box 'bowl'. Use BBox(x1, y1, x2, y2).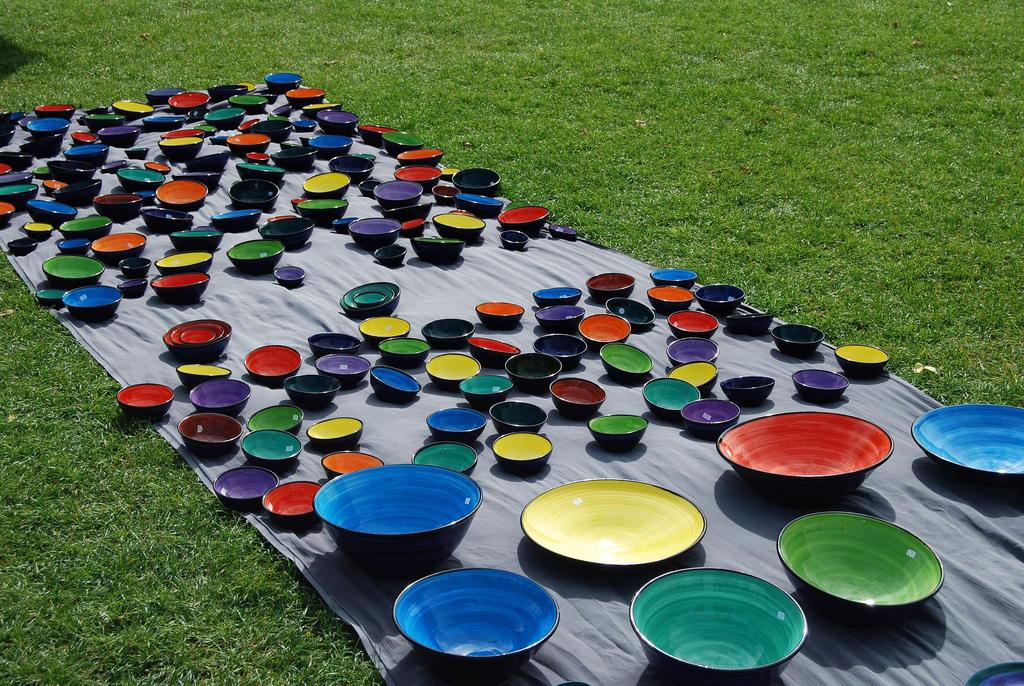
BBox(460, 373, 511, 411).
